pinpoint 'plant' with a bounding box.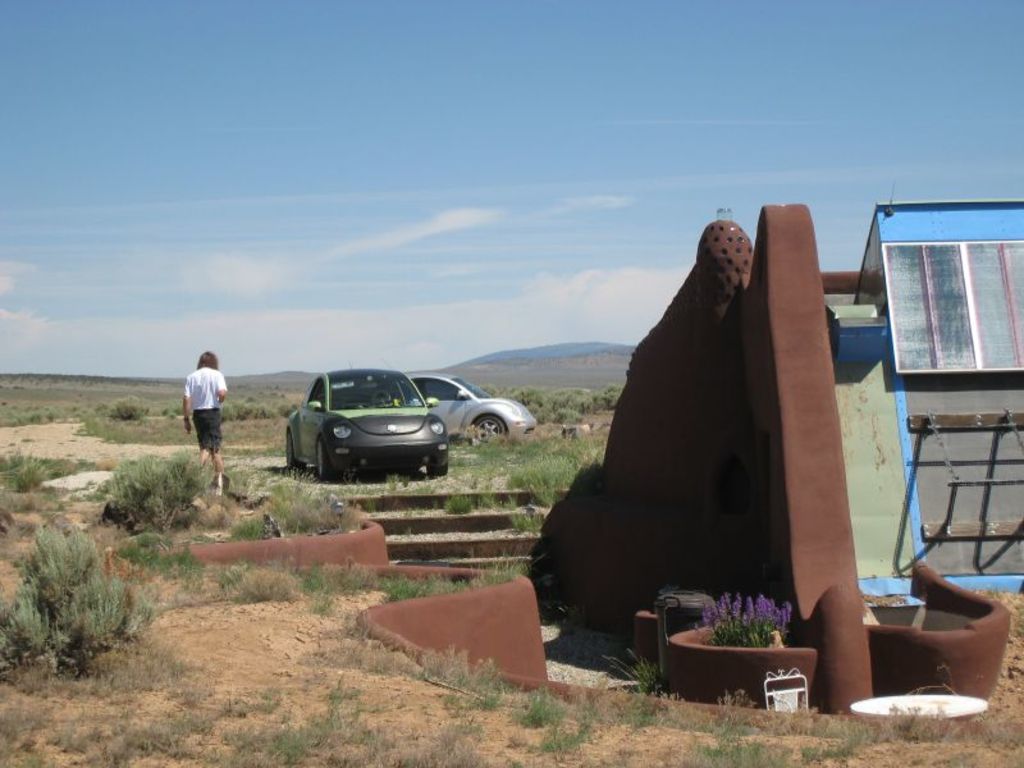
214/509/269/539.
